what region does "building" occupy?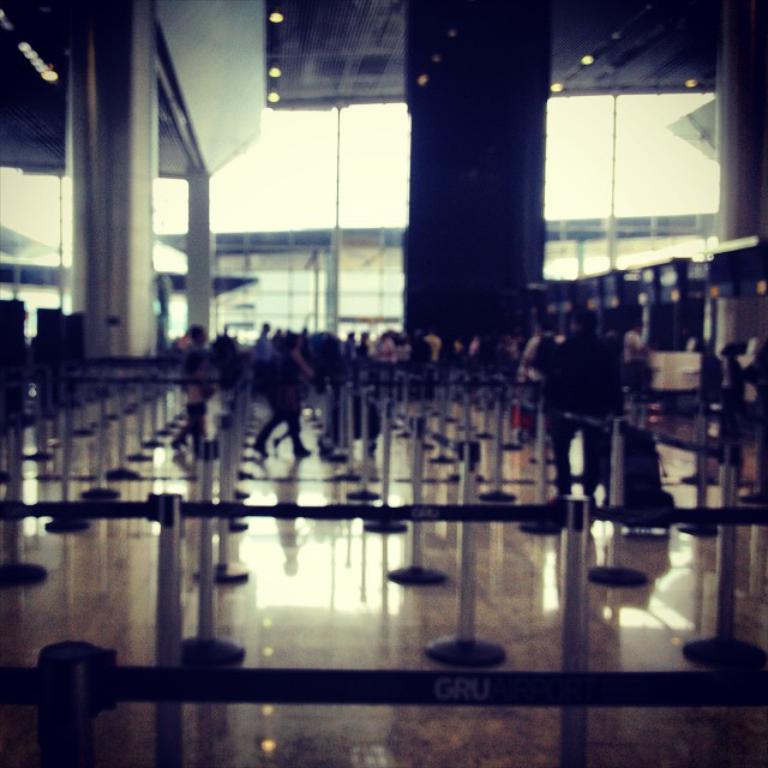
bbox(0, 4, 767, 763).
